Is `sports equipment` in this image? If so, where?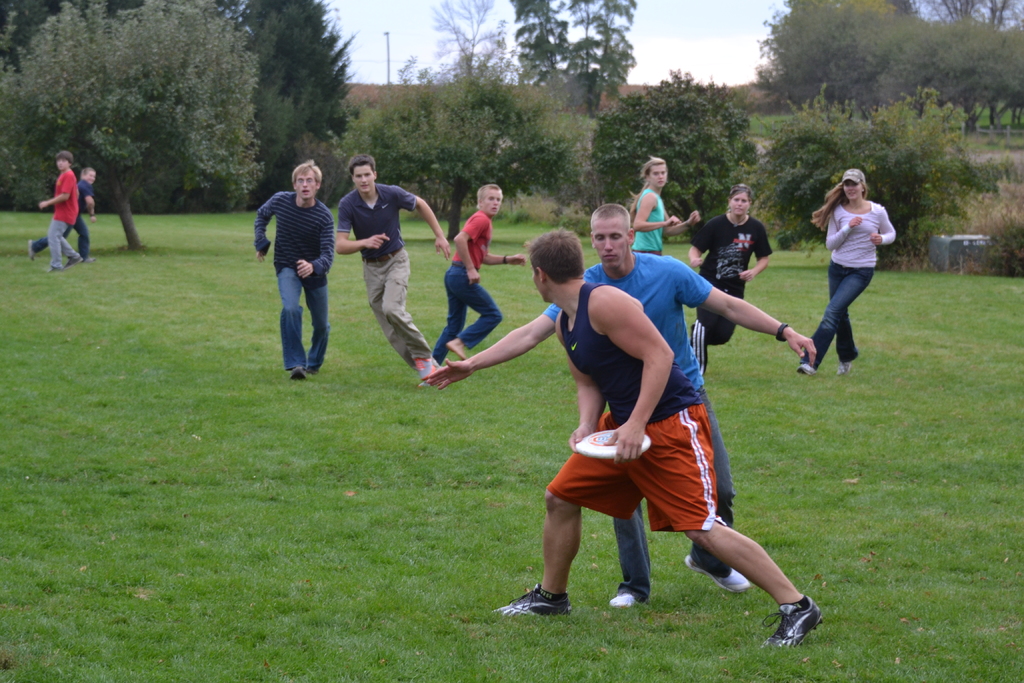
Yes, at bbox=[762, 598, 829, 649].
